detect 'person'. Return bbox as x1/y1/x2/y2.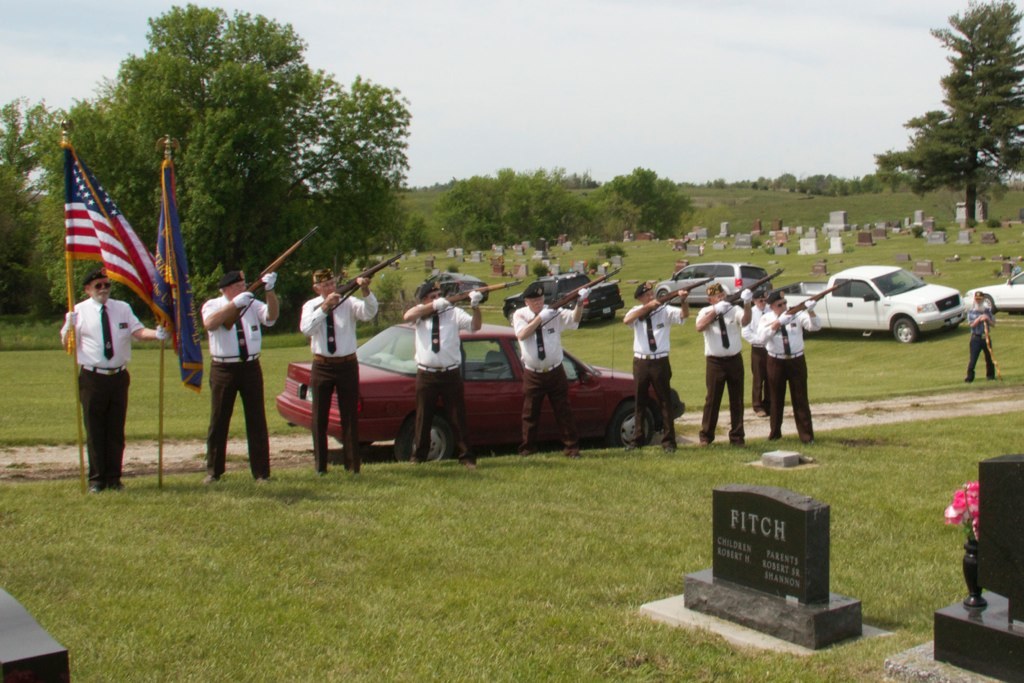
298/266/376/470.
